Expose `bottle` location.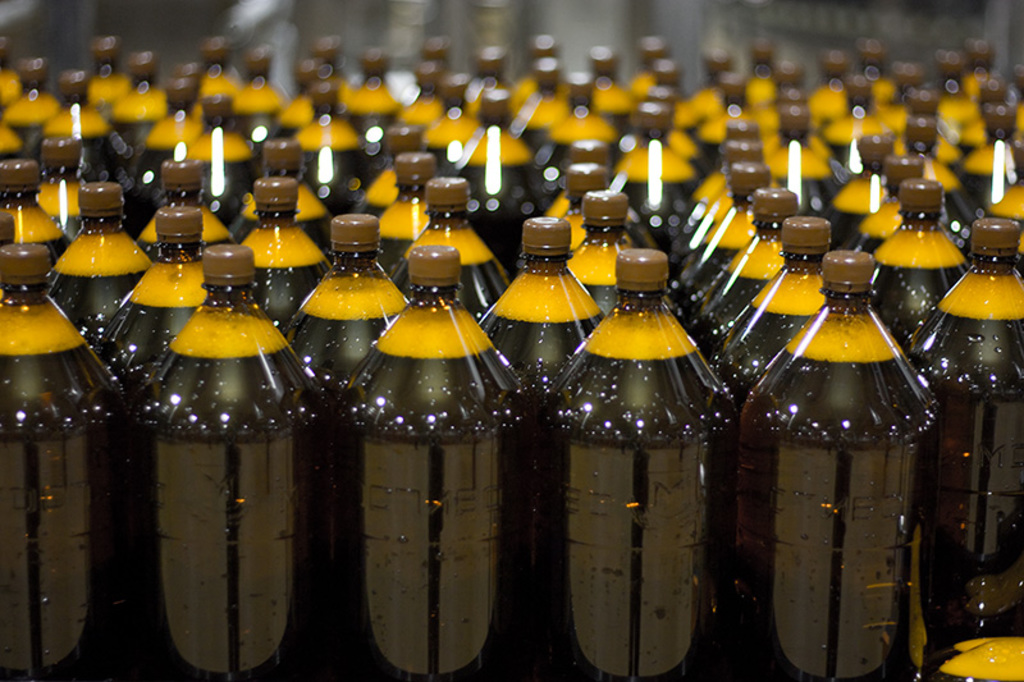
Exposed at [left=854, top=147, right=932, bottom=261].
